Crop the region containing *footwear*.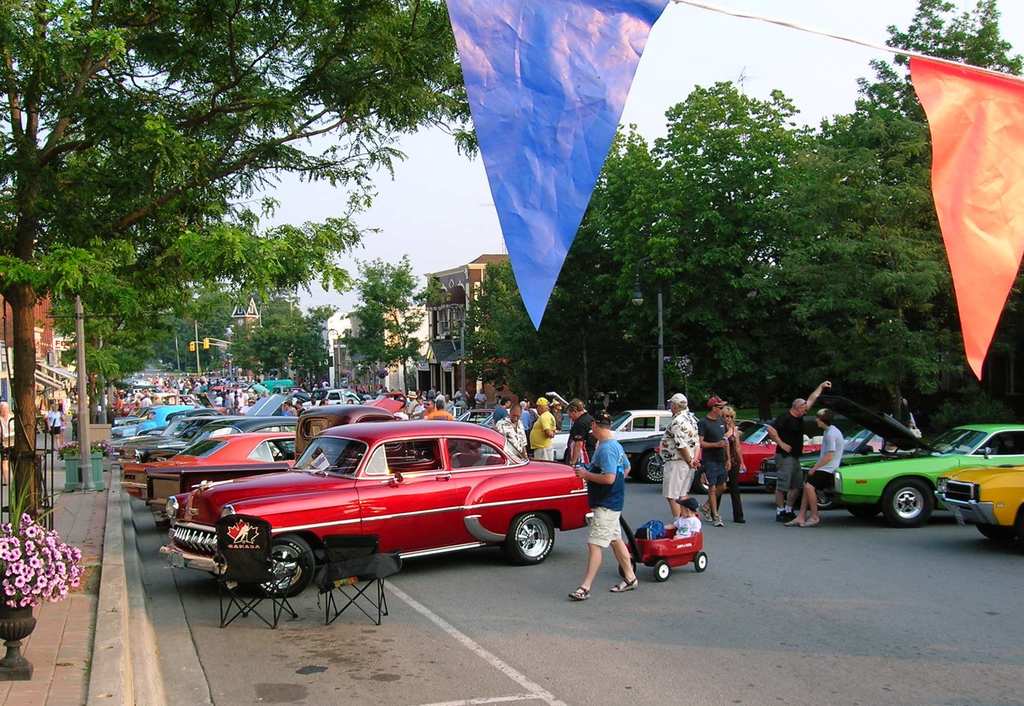
Crop region: {"left": 785, "top": 510, "right": 795, "bottom": 523}.
